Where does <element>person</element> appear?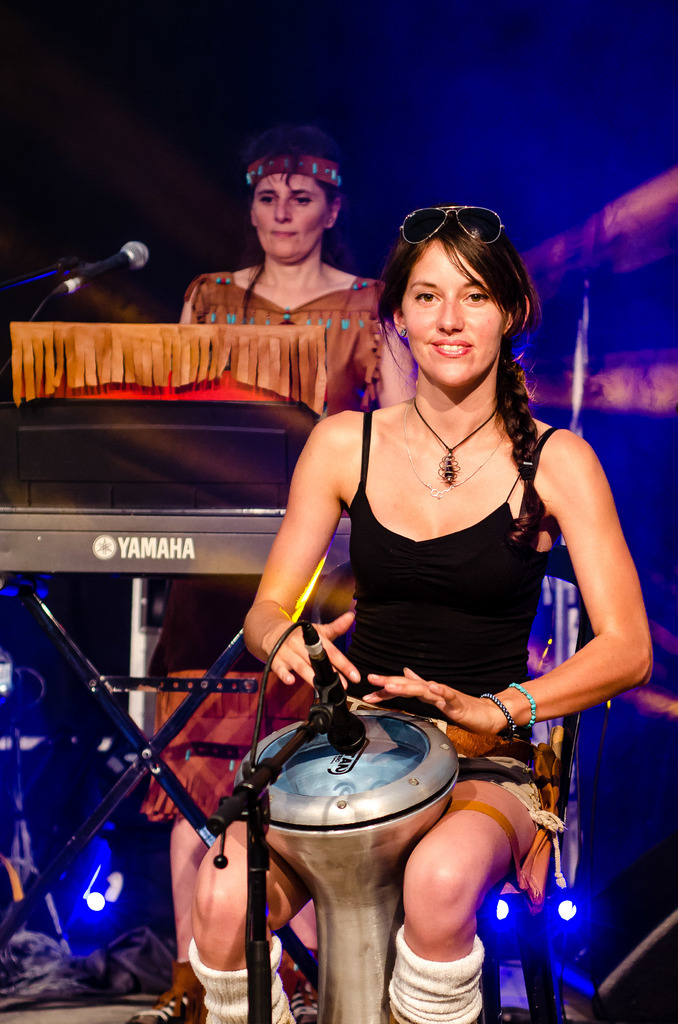
Appears at (169, 122, 419, 404).
